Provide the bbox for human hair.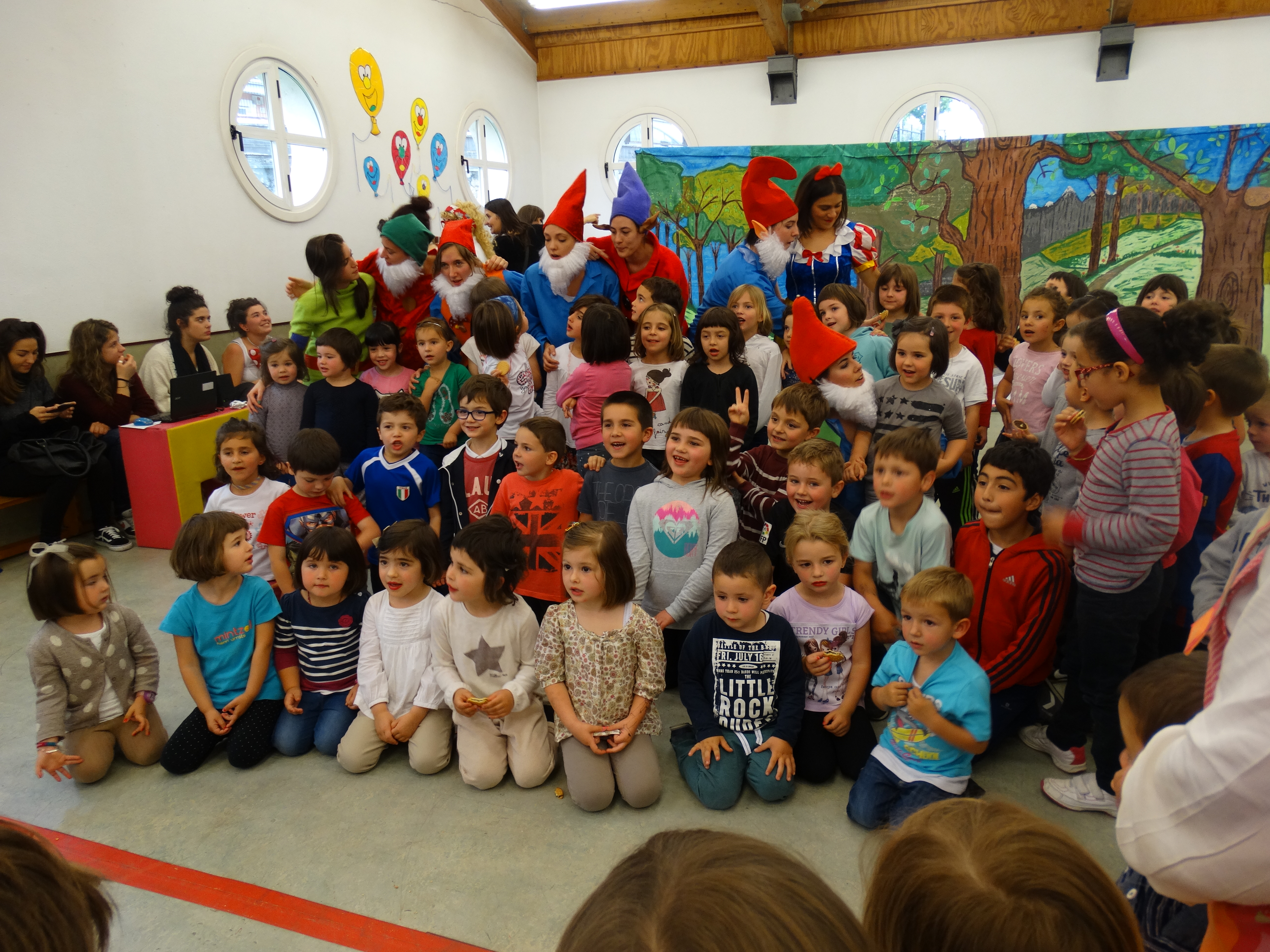
{"left": 55, "top": 72, "right": 65, "bottom": 82}.
